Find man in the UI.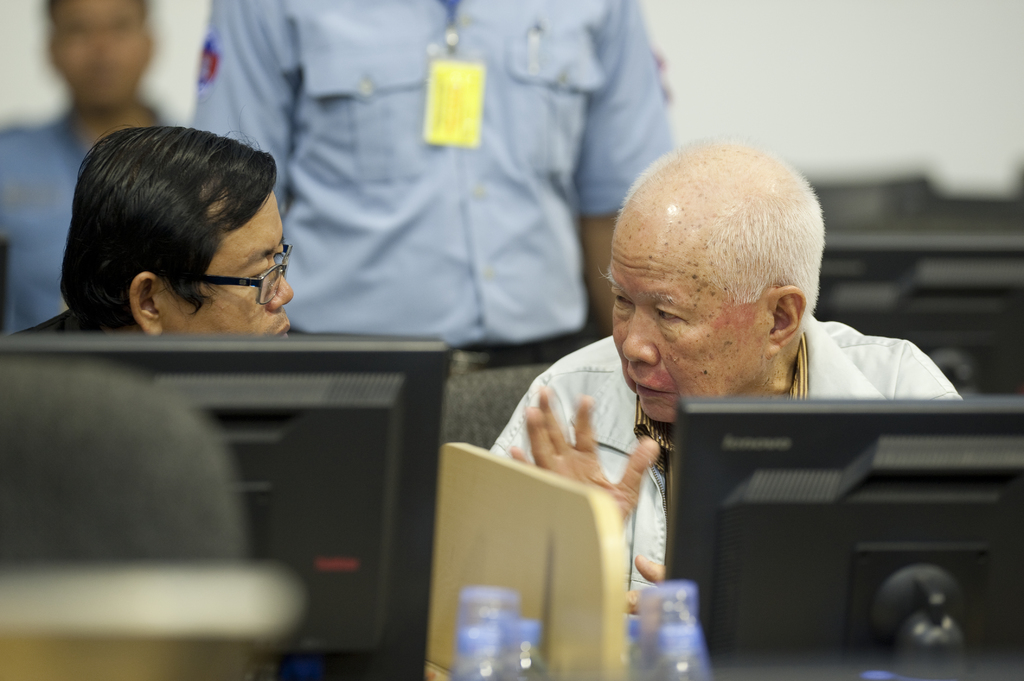
UI element at box(7, 109, 323, 344).
